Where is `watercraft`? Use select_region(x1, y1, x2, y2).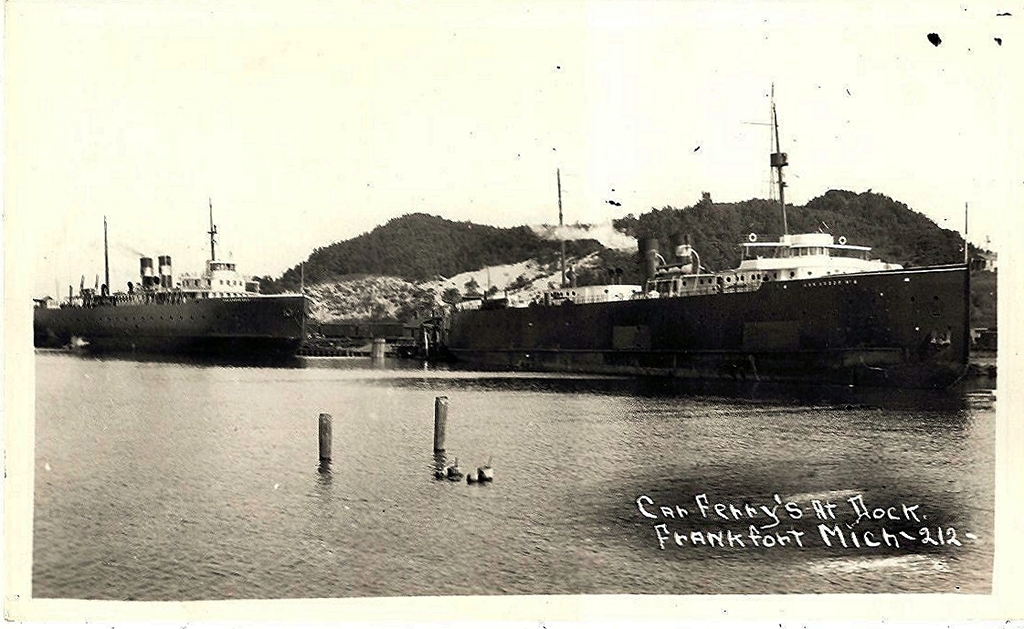
select_region(31, 207, 321, 356).
